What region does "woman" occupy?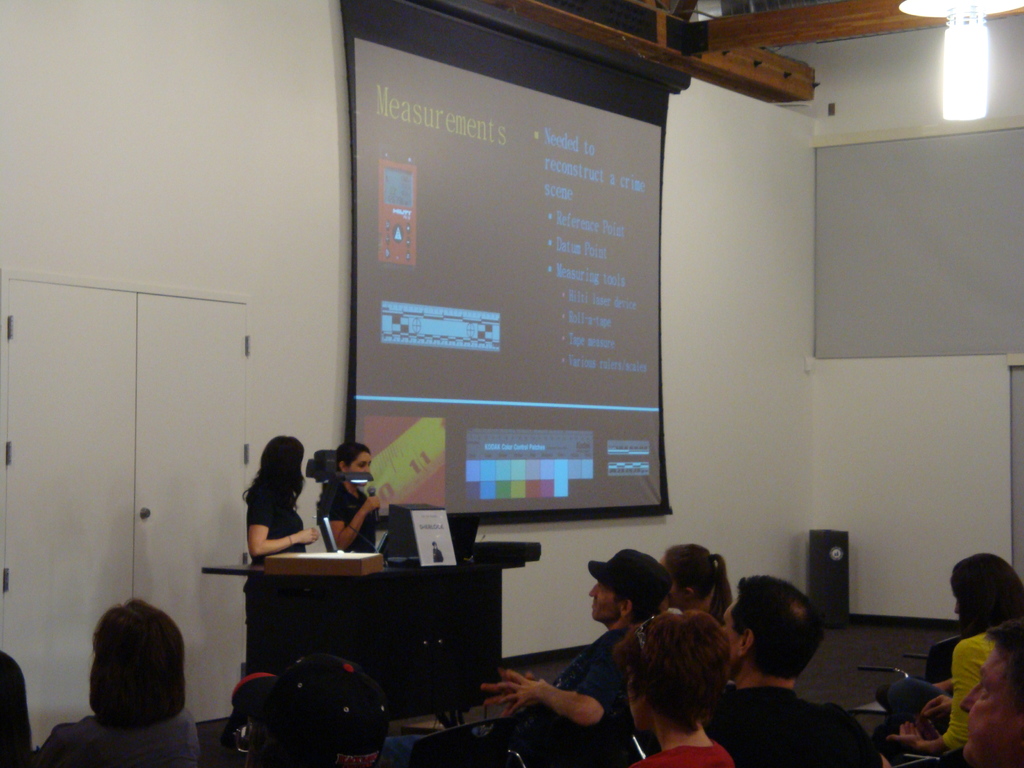
[left=37, top=597, right=199, bottom=767].
